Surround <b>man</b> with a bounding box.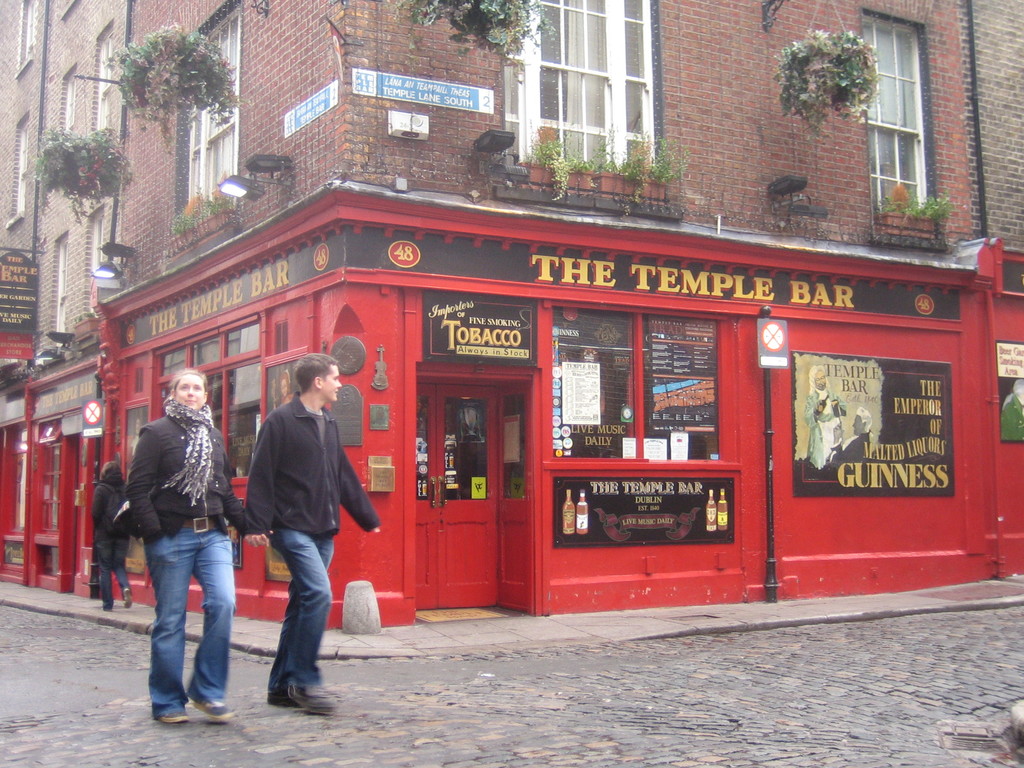
233/364/360/711.
